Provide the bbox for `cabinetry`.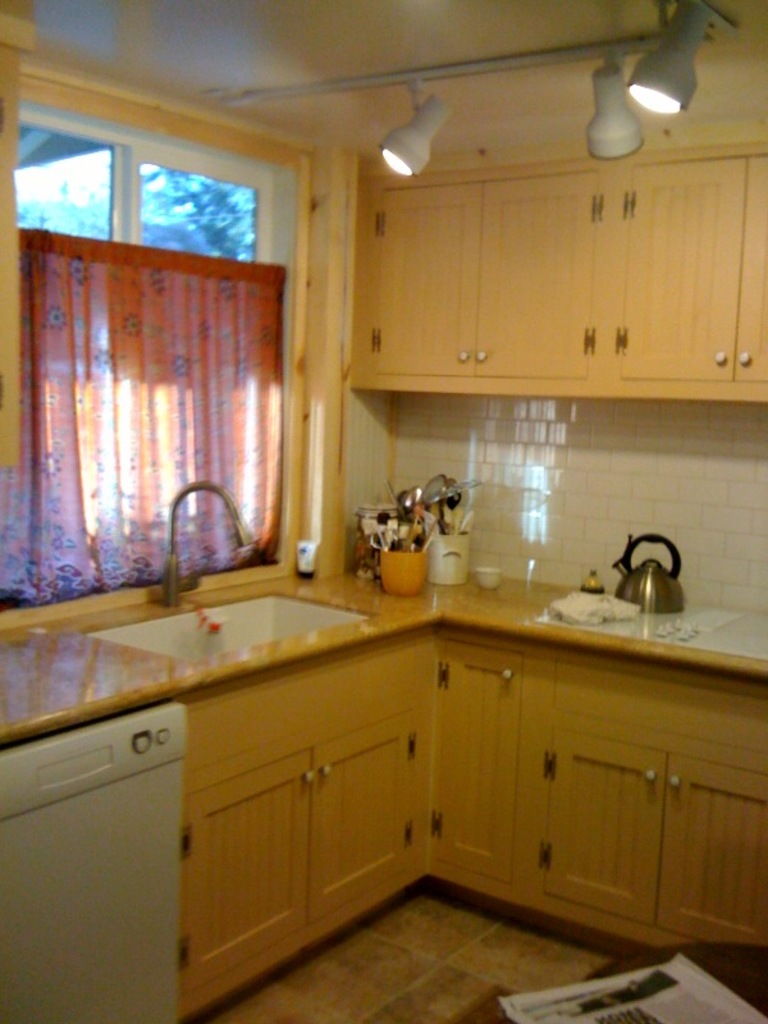
rect(320, 93, 765, 458).
